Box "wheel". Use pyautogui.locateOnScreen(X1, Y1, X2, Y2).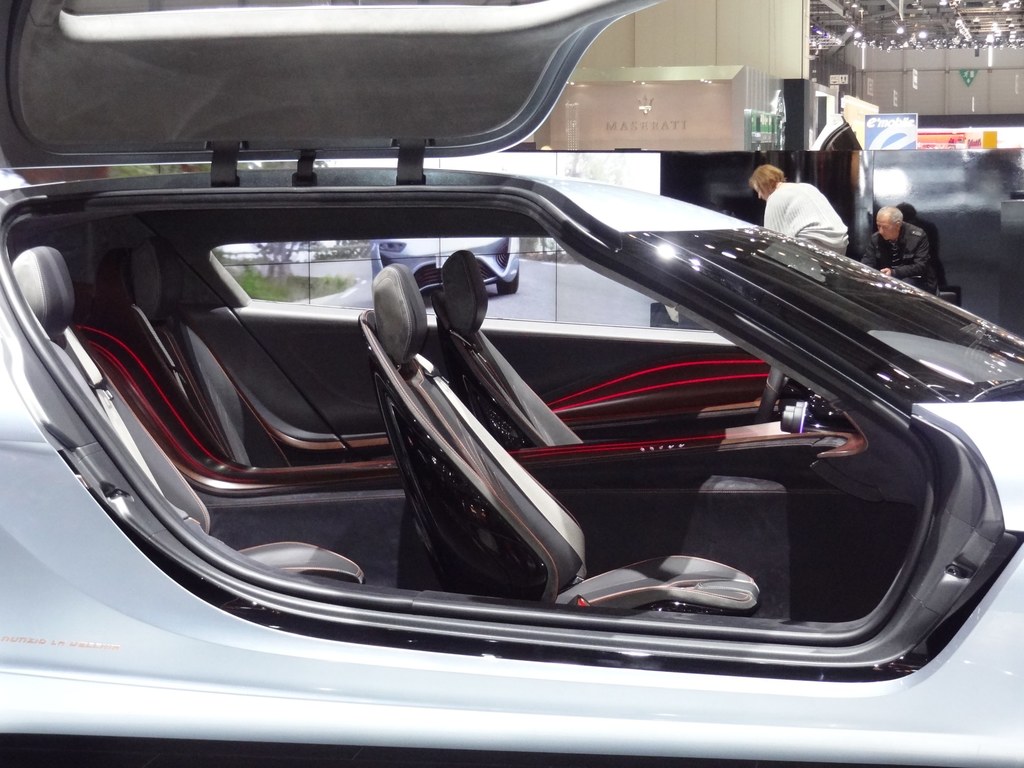
pyautogui.locateOnScreen(501, 276, 520, 296).
